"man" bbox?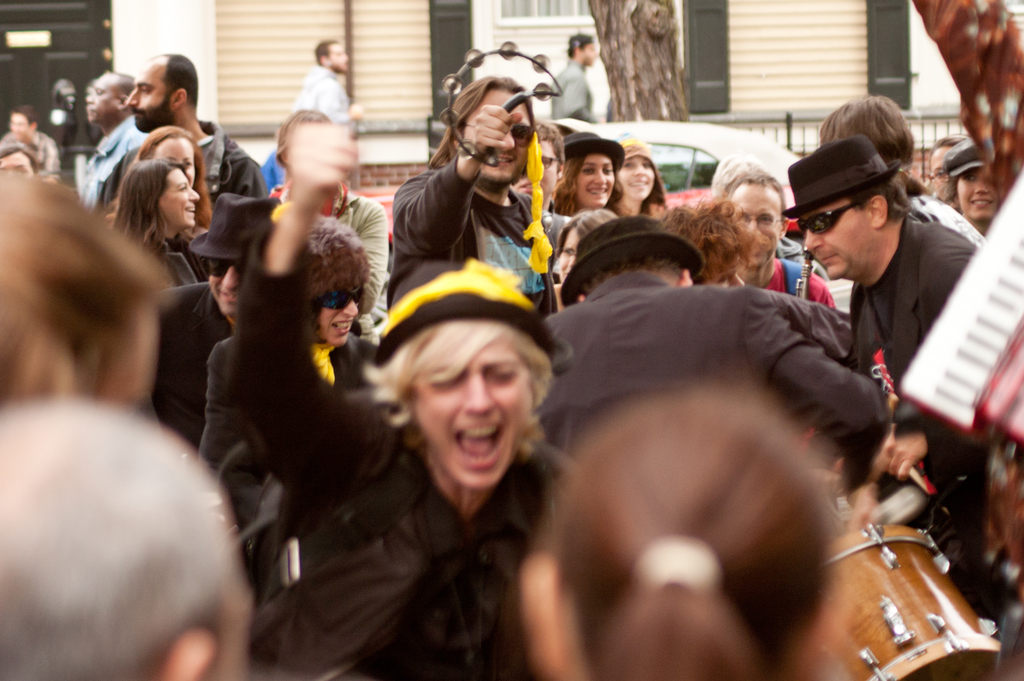
box=[660, 195, 758, 291]
